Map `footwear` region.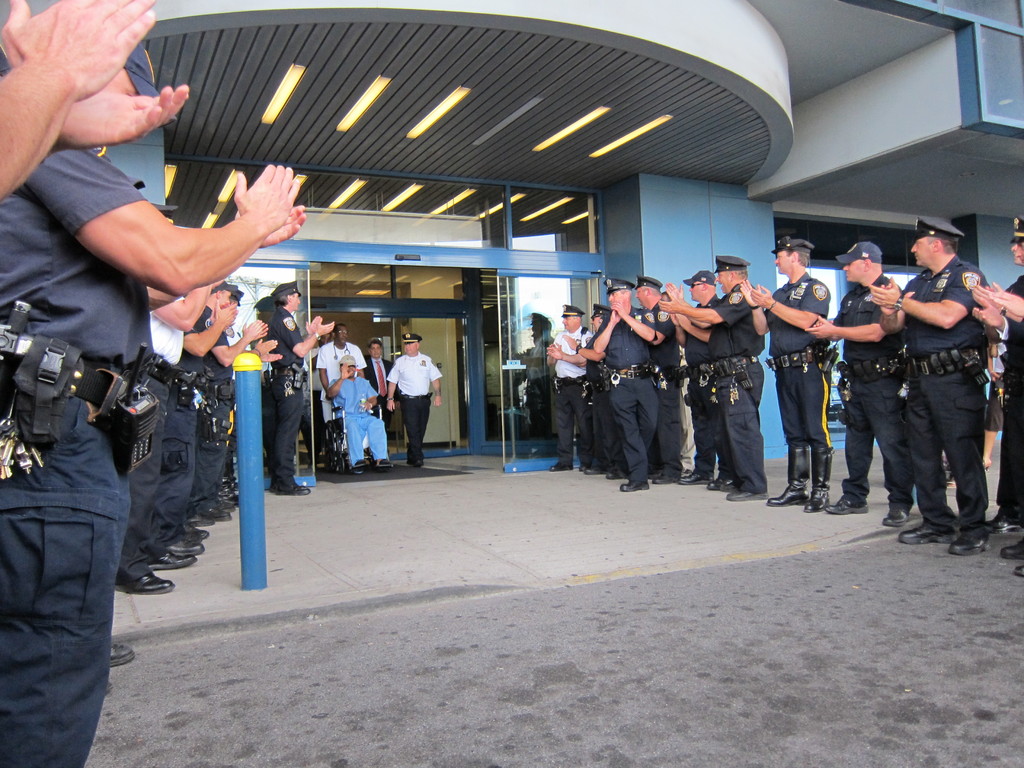
Mapped to (left=186, top=529, right=210, bottom=541).
